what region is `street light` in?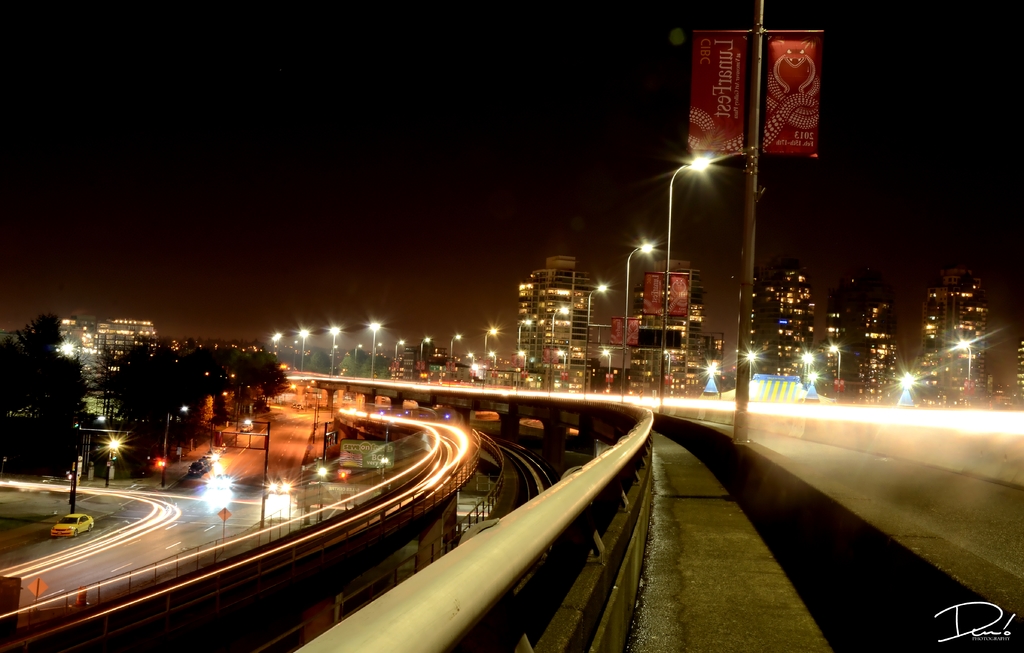
[584, 283, 607, 389].
